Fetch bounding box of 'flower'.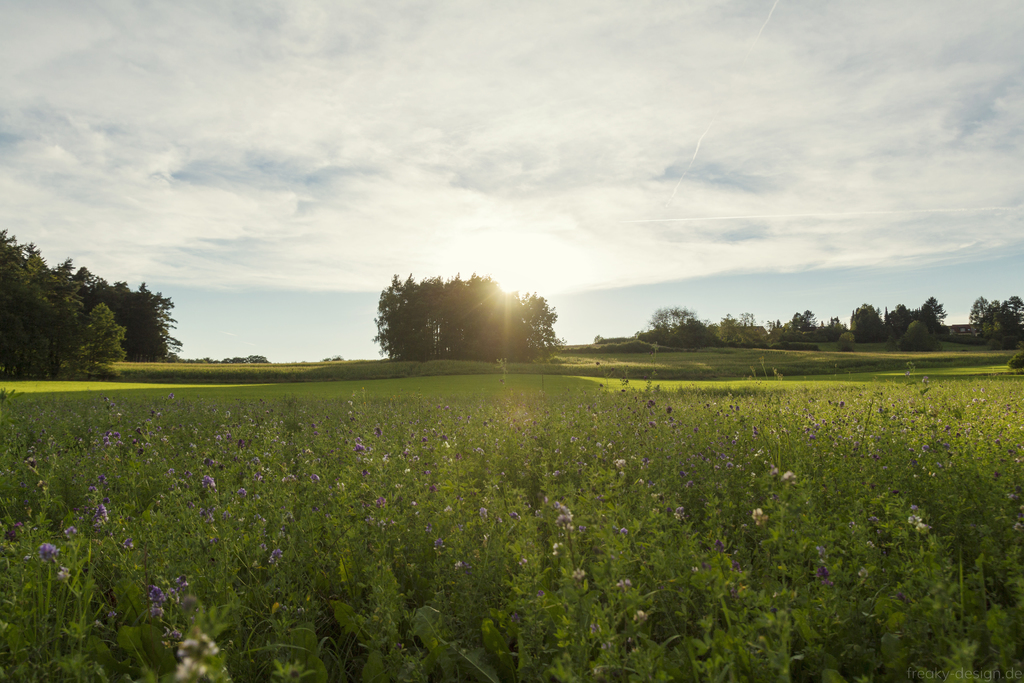
Bbox: box(165, 389, 182, 403).
